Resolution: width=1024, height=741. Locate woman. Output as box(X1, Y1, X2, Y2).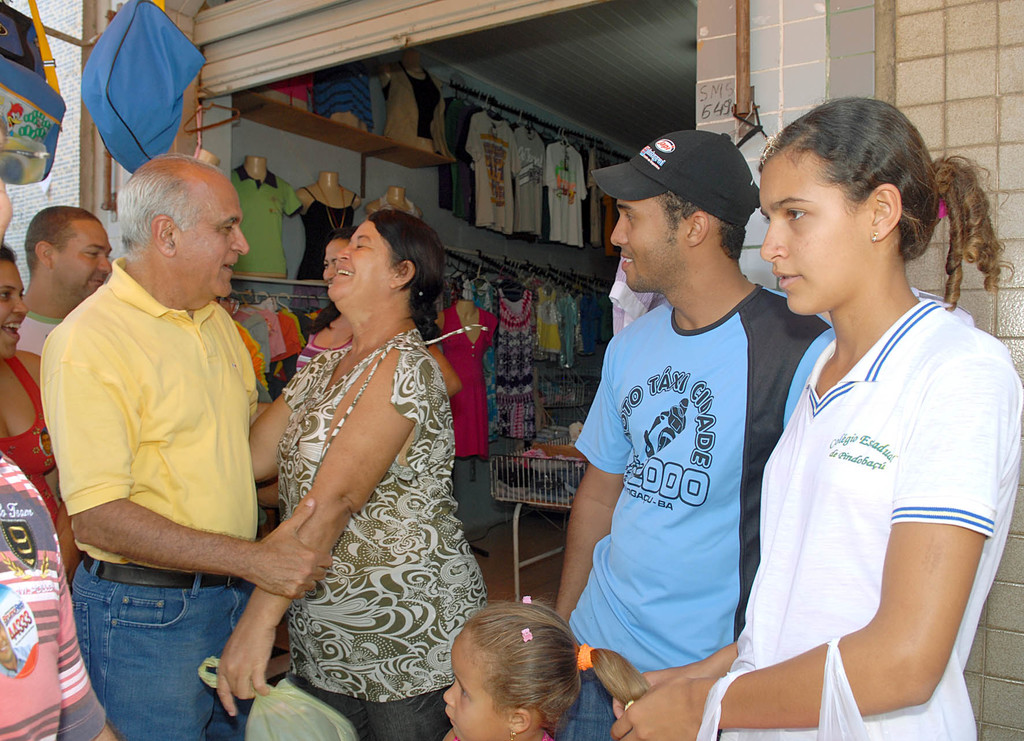
box(0, 240, 88, 583).
